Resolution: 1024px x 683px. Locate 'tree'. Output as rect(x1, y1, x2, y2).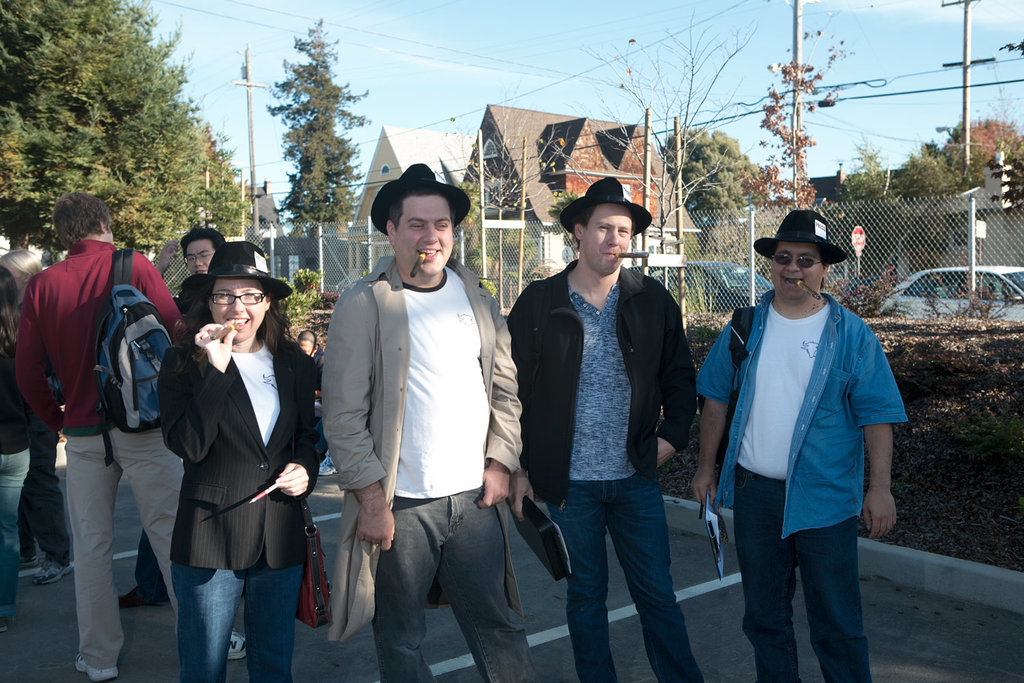
rect(887, 145, 959, 272).
